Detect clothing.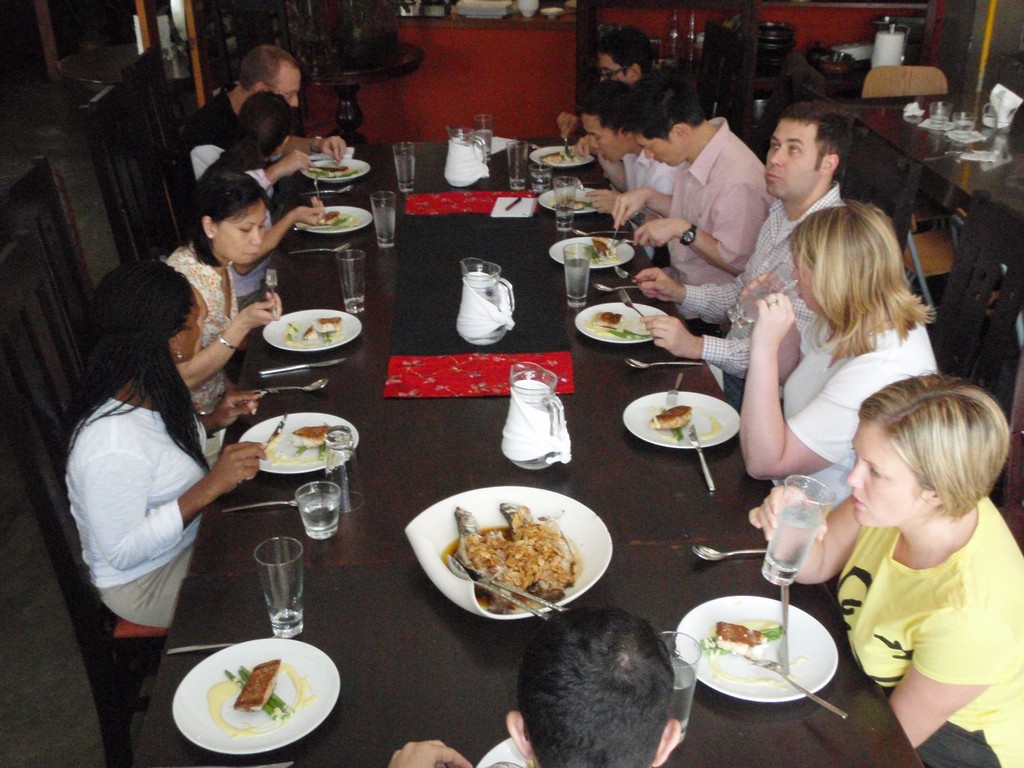
Detected at <box>647,119,759,321</box>.
